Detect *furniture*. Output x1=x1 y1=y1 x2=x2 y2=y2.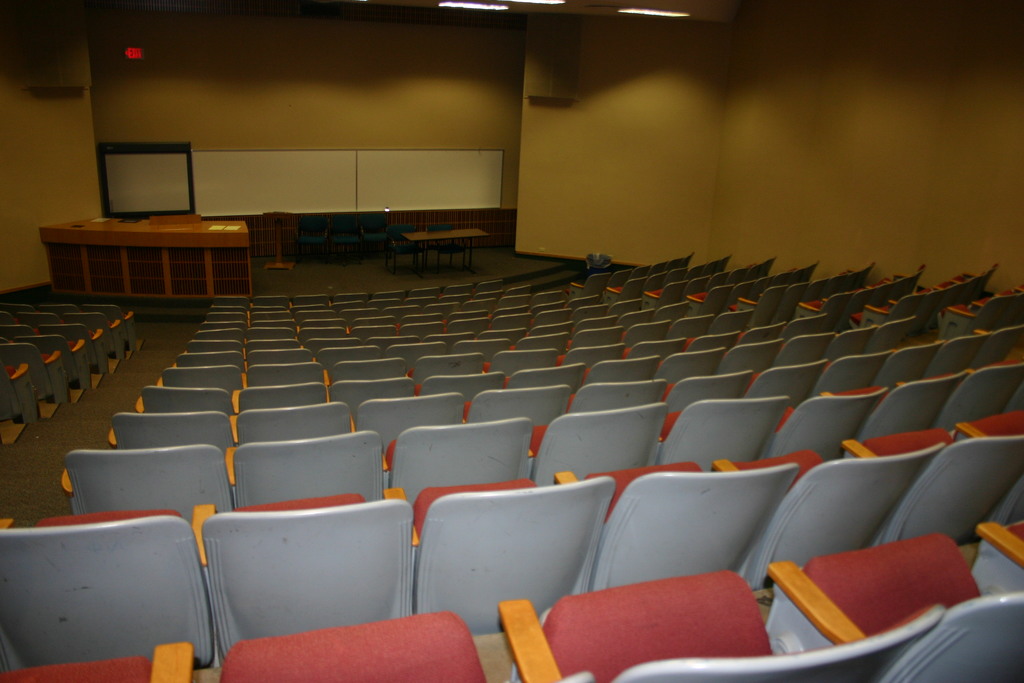
x1=300 y1=212 x2=328 y2=245.
